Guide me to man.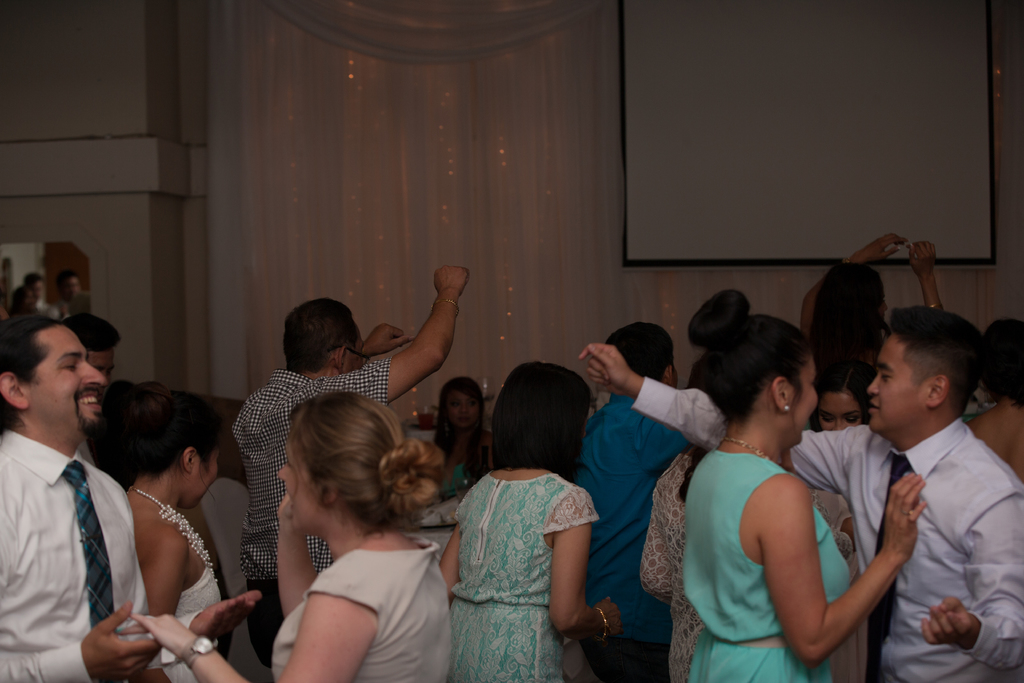
Guidance: 61:306:124:467.
